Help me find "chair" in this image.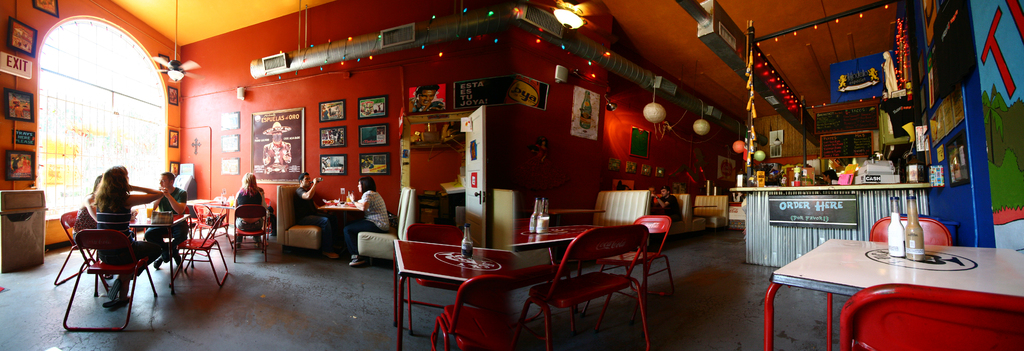
Found it: box=[192, 200, 235, 249].
